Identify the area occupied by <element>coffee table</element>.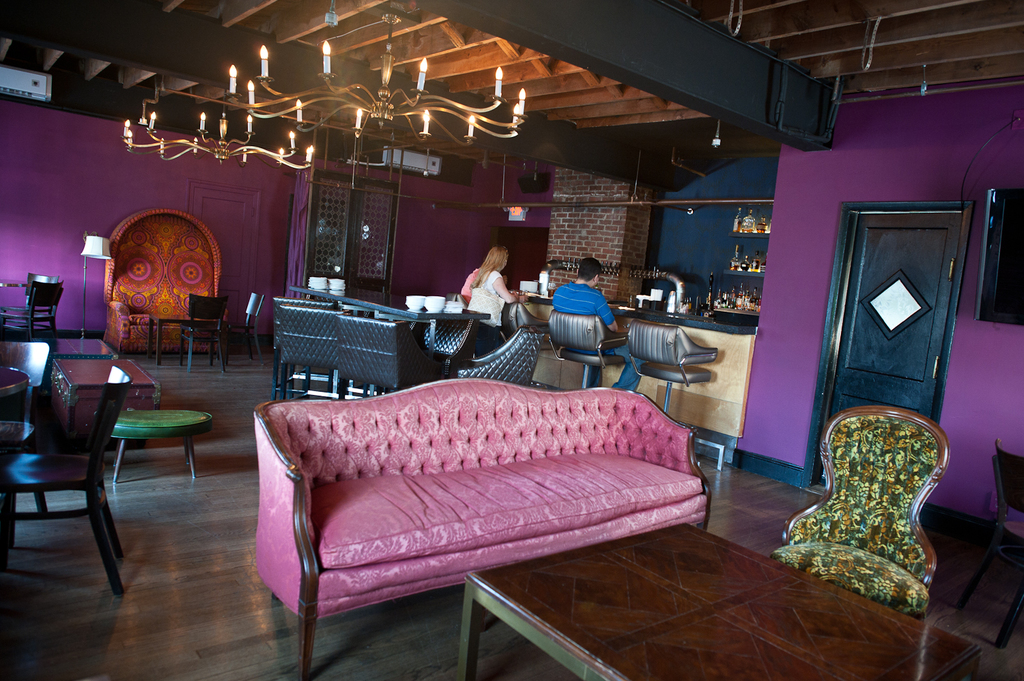
Area: x1=0, y1=361, x2=37, y2=550.
